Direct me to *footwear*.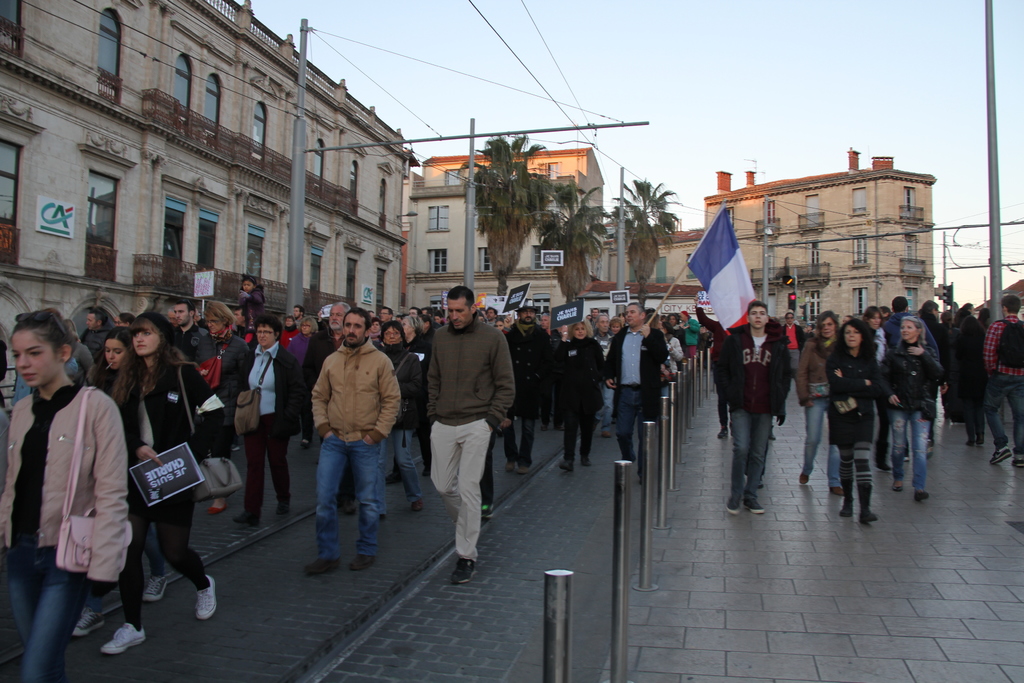
Direction: select_region(234, 512, 259, 525).
